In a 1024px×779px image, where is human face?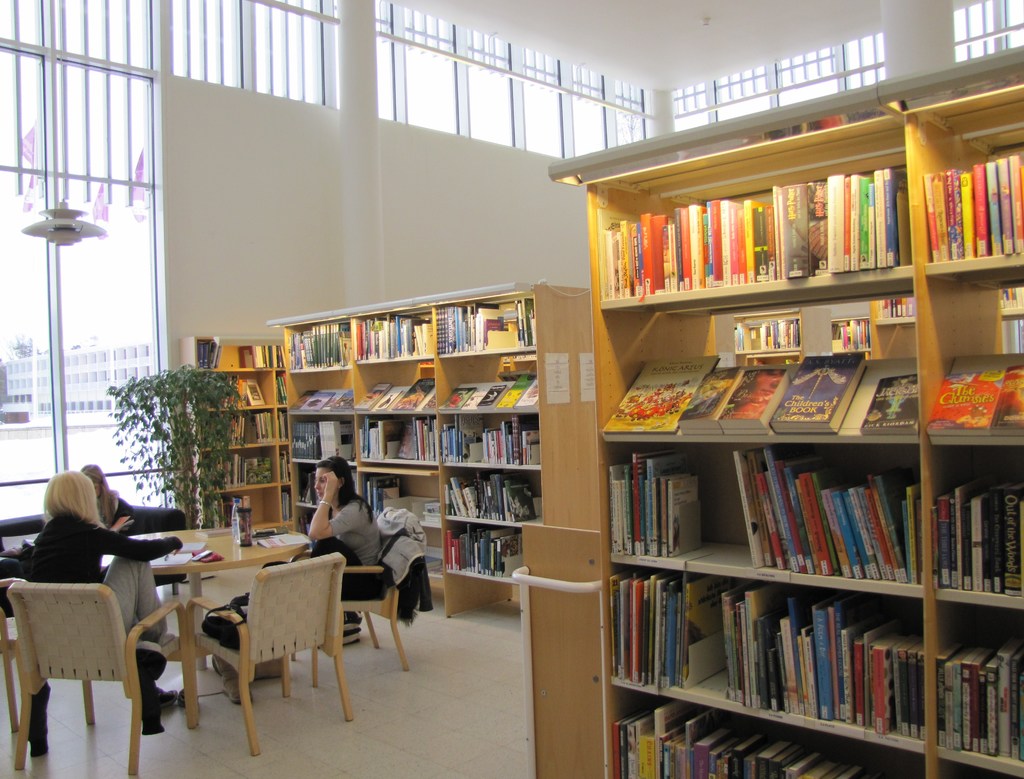
Rect(314, 462, 334, 501).
